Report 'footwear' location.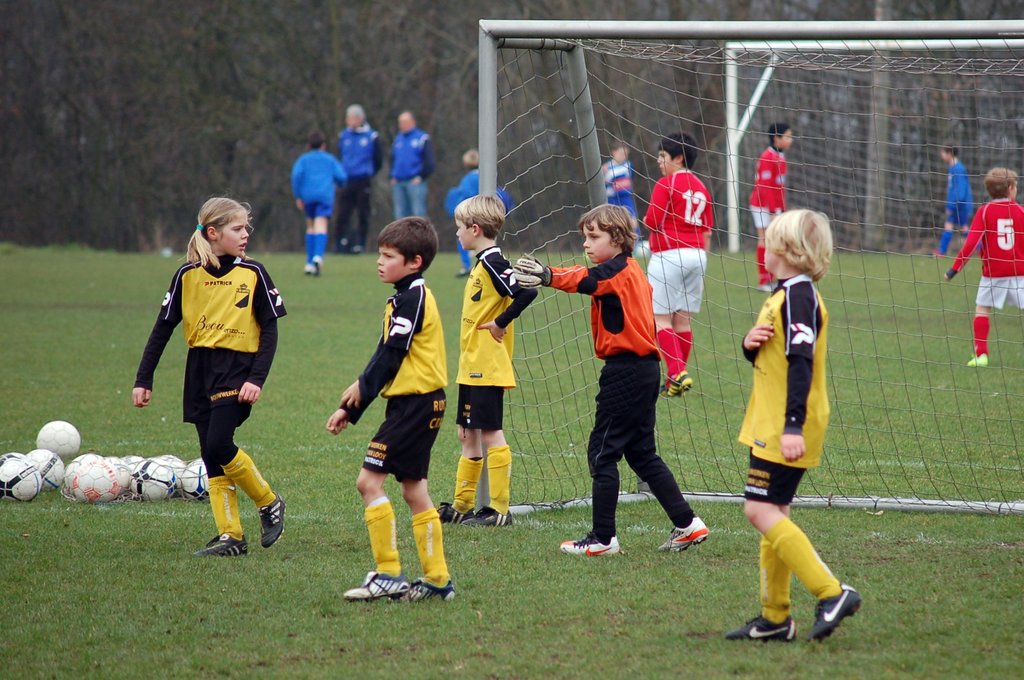
Report: 391/576/460/608.
